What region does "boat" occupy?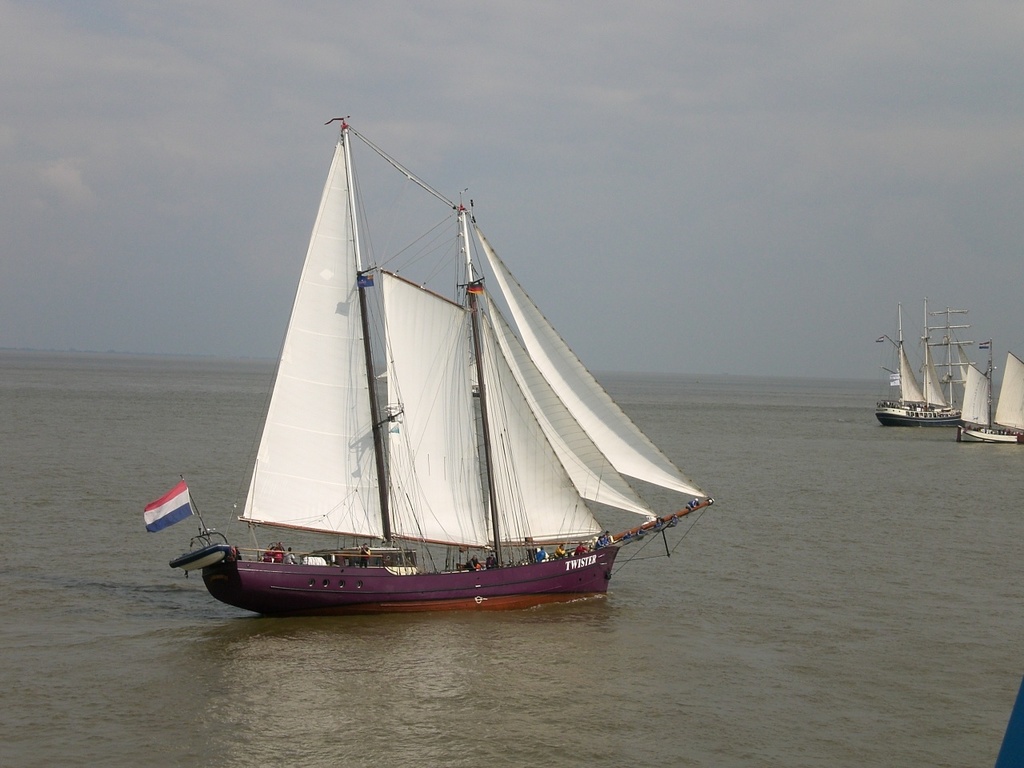
BBox(957, 339, 1023, 442).
